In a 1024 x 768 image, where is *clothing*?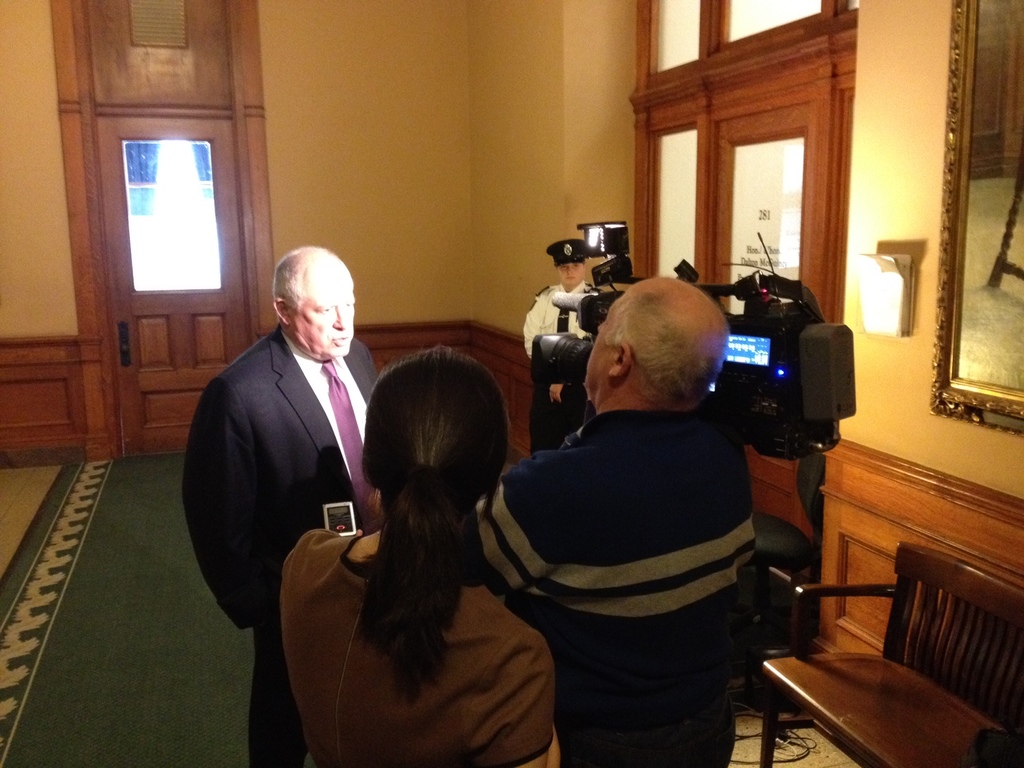
box=[280, 526, 558, 764].
